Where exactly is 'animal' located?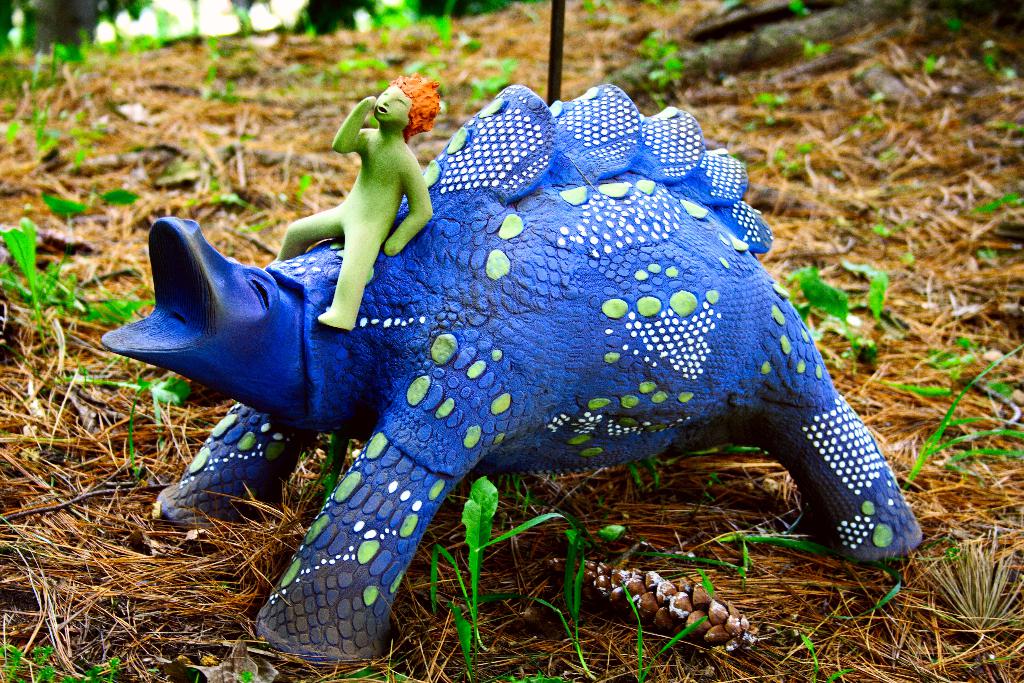
Its bounding box is crop(100, 85, 925, 662).
